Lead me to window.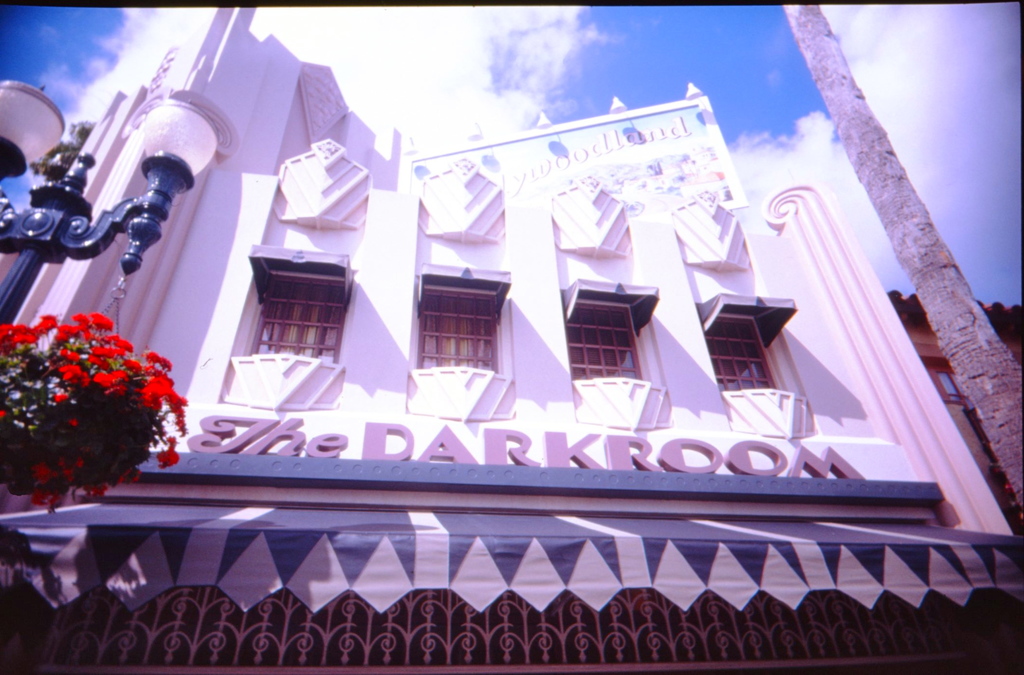
Lead to 922,353,972,405.
